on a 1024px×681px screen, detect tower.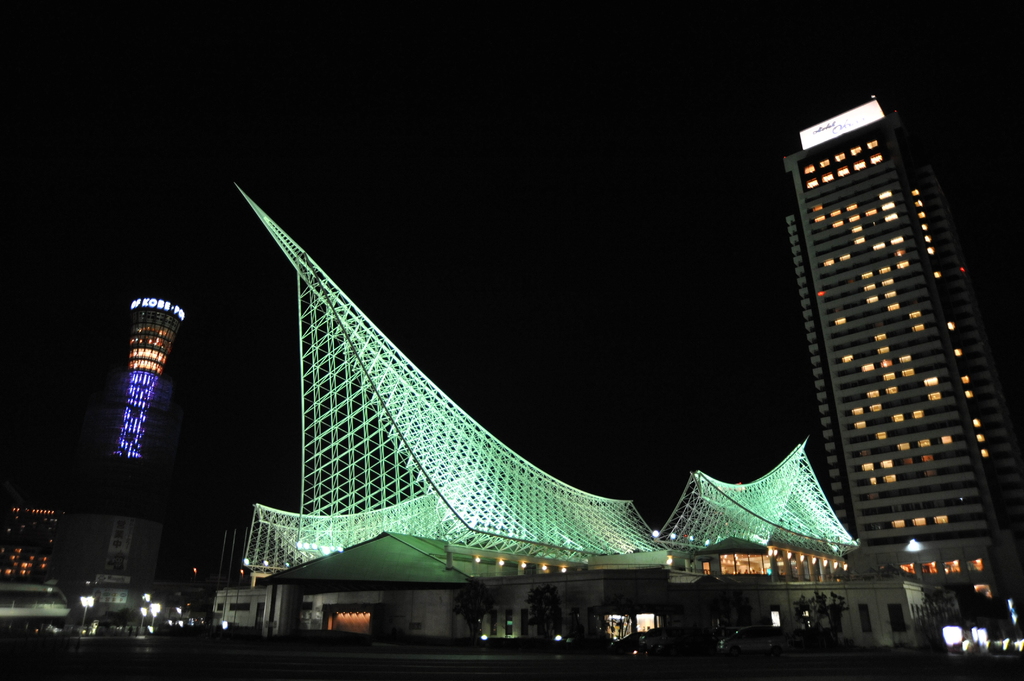
box=[125, 293, 184, 580].
